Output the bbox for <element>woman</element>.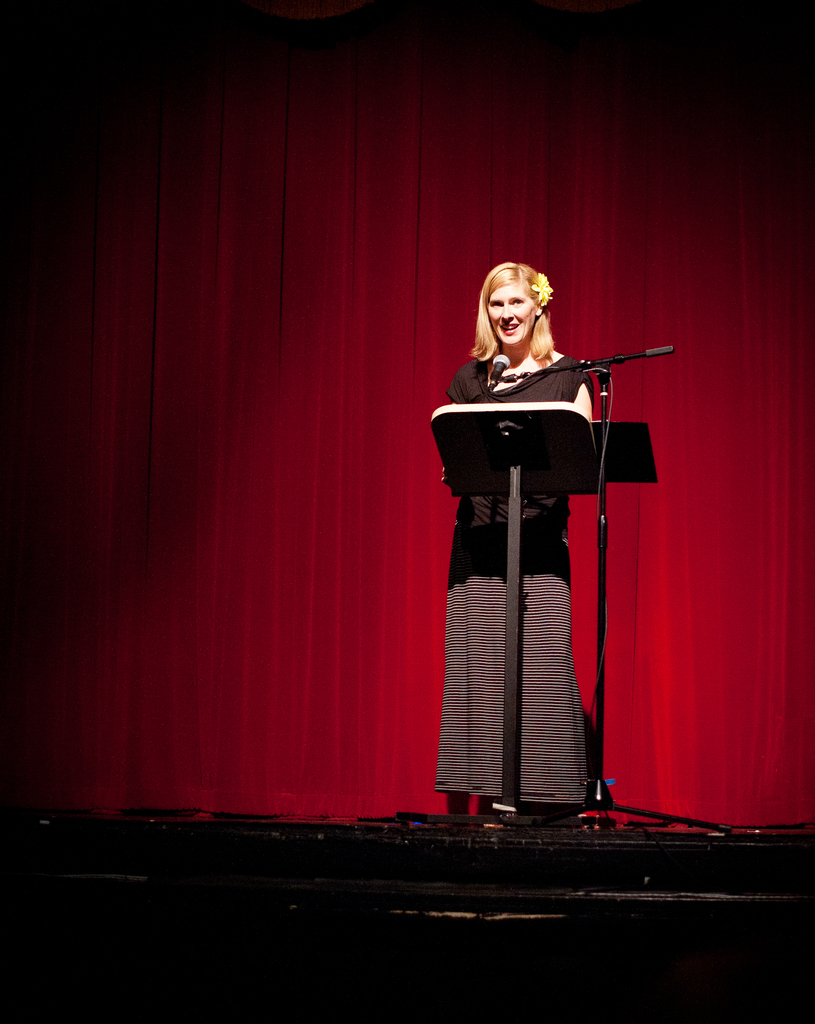
<box>424,259,630,839</box>.
